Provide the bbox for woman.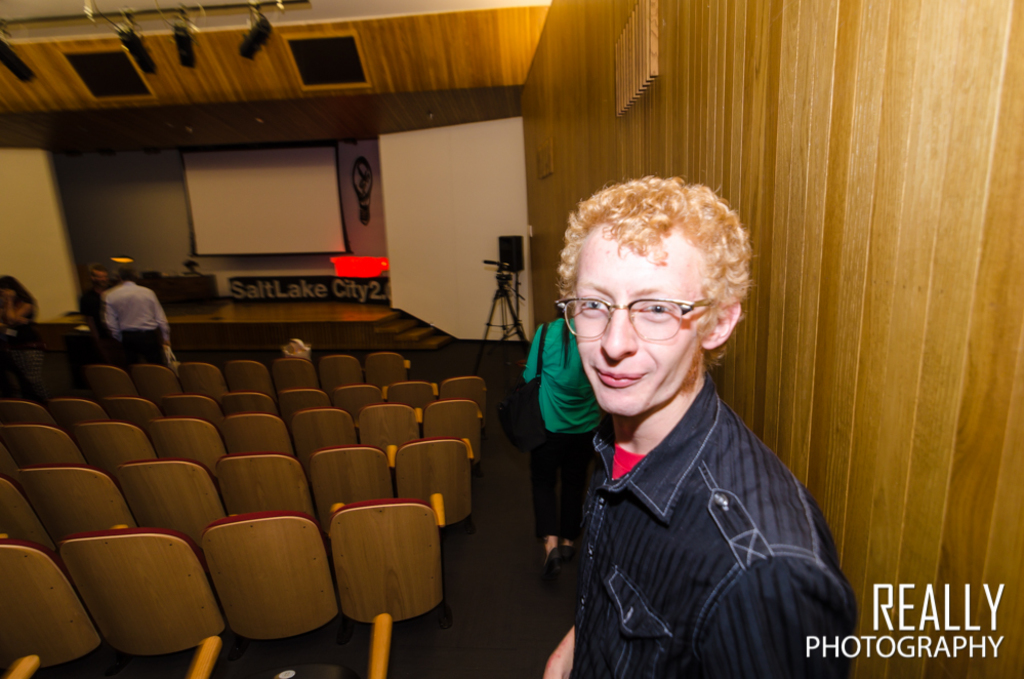
(0, 271, 39, 324).
